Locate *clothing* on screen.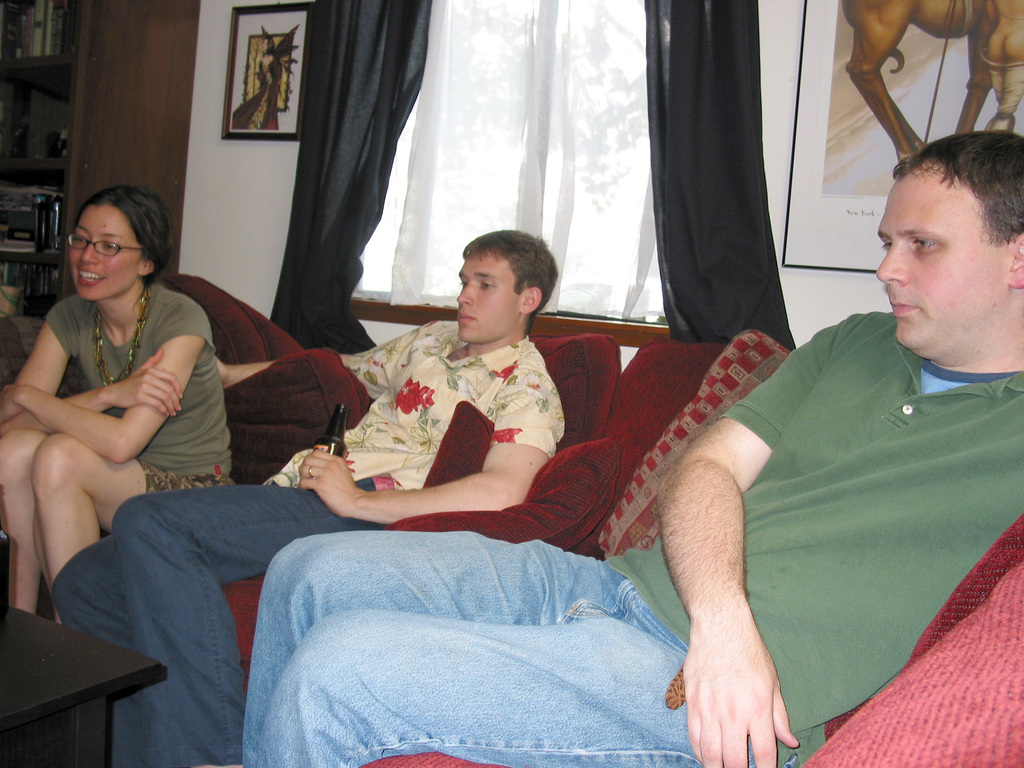
On screen at (239,312,1023,767).
